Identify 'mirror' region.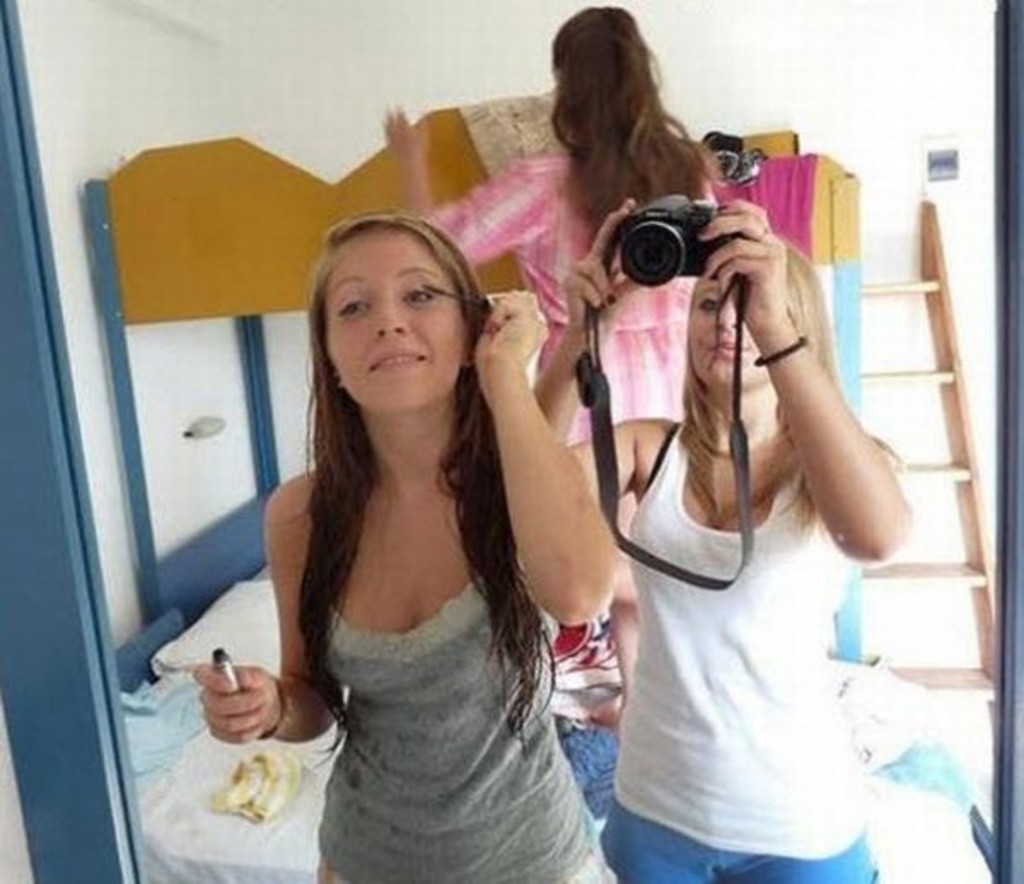
Region: l=7, t=0, r=998, b=882.
